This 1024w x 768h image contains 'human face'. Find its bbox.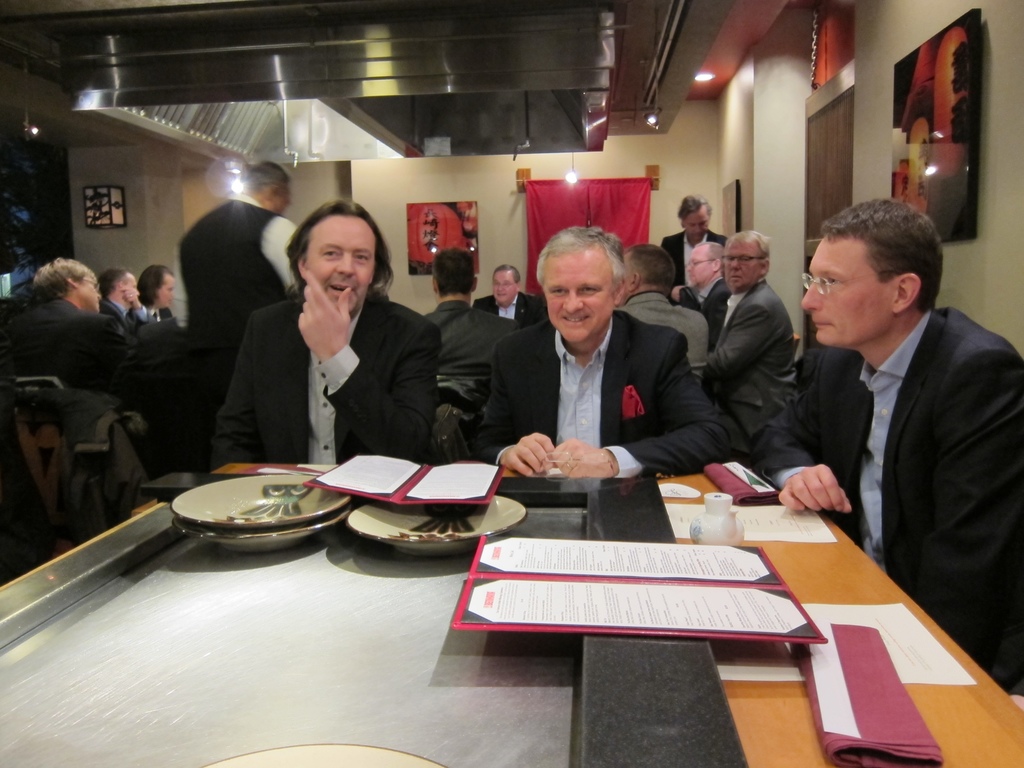
locate(493, 269, 513, 299).
